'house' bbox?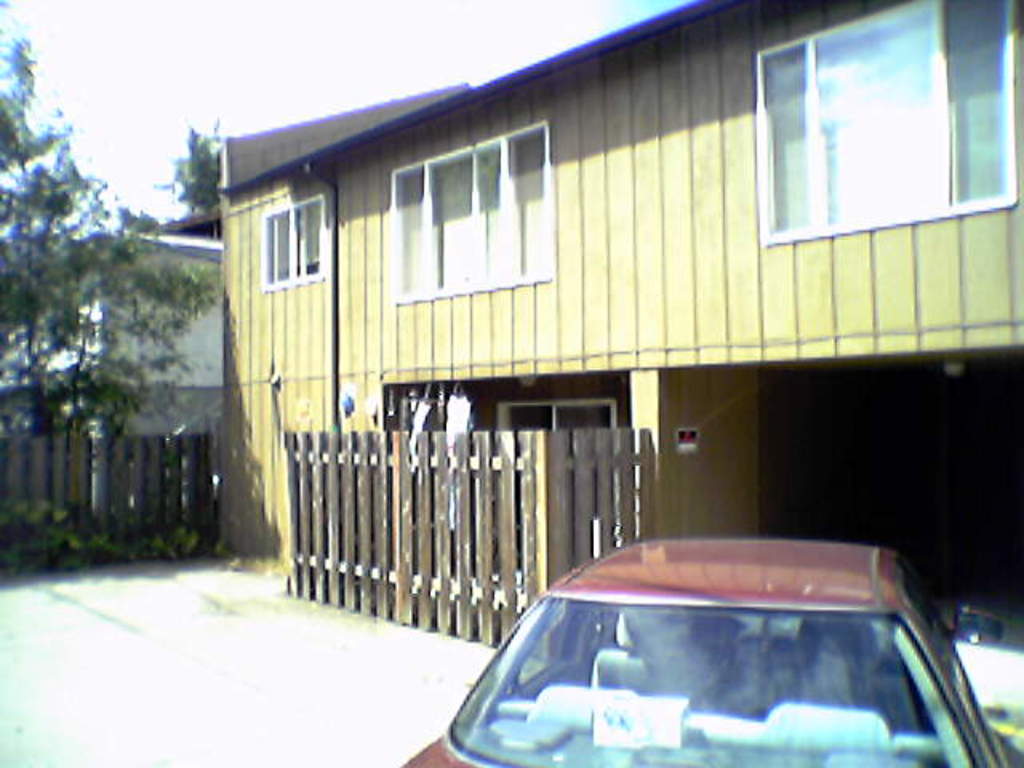
8,210,253,555
